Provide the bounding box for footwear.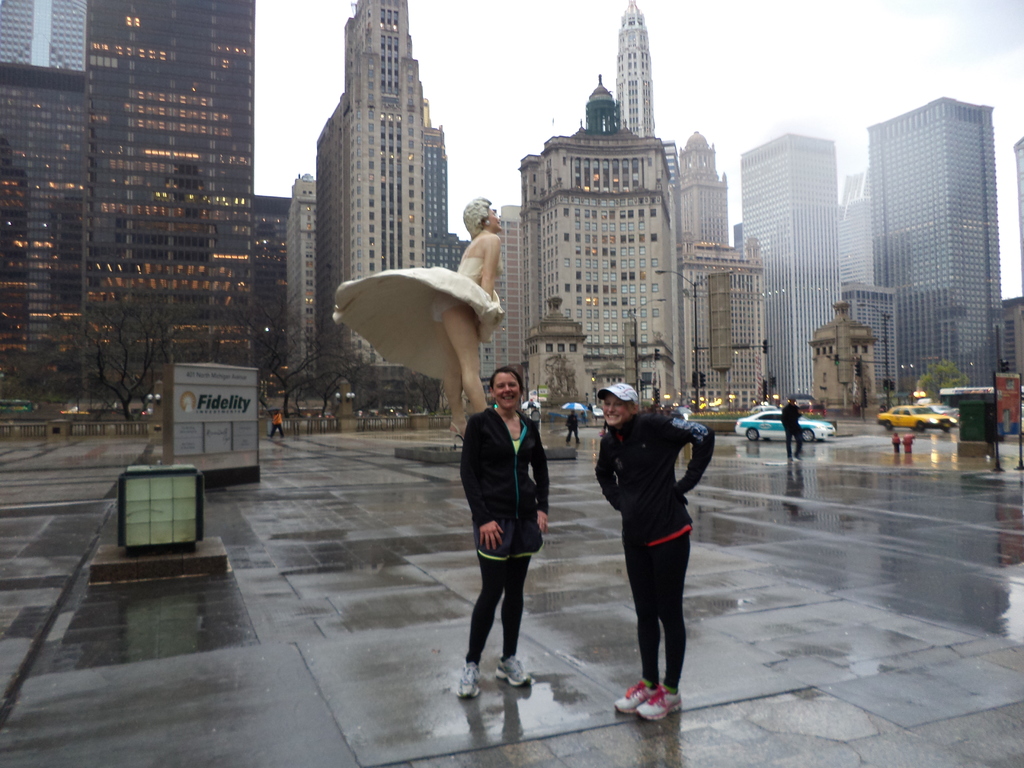
(454,661,483,698).
